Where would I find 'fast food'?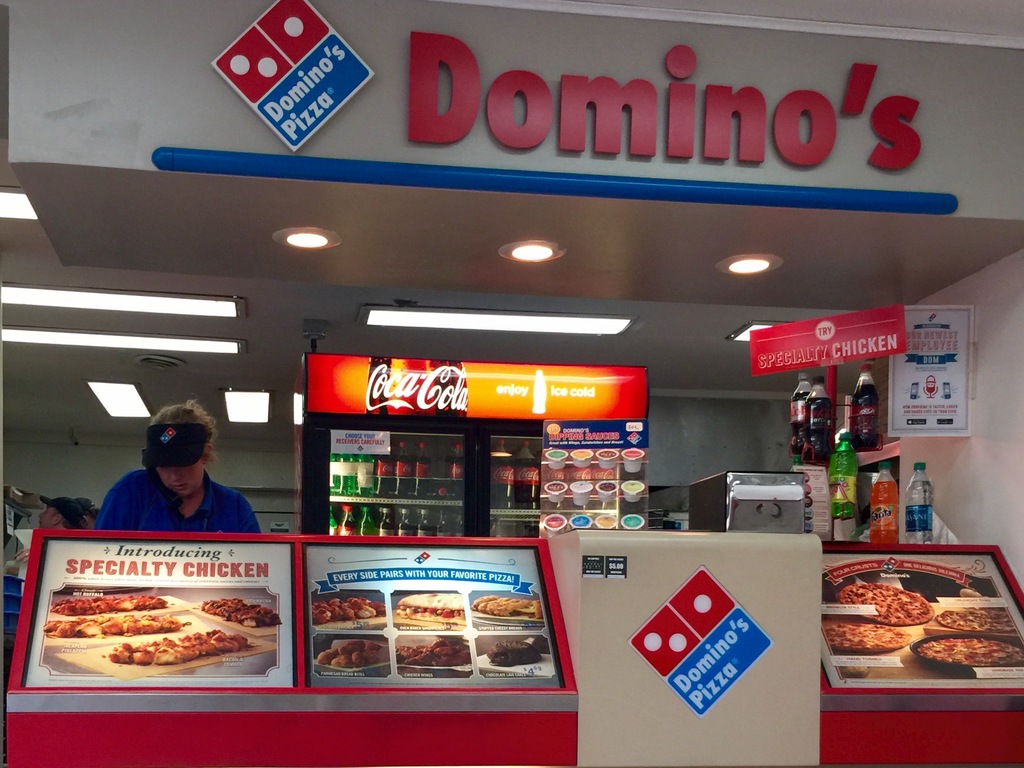
At [109,627,253,662].
